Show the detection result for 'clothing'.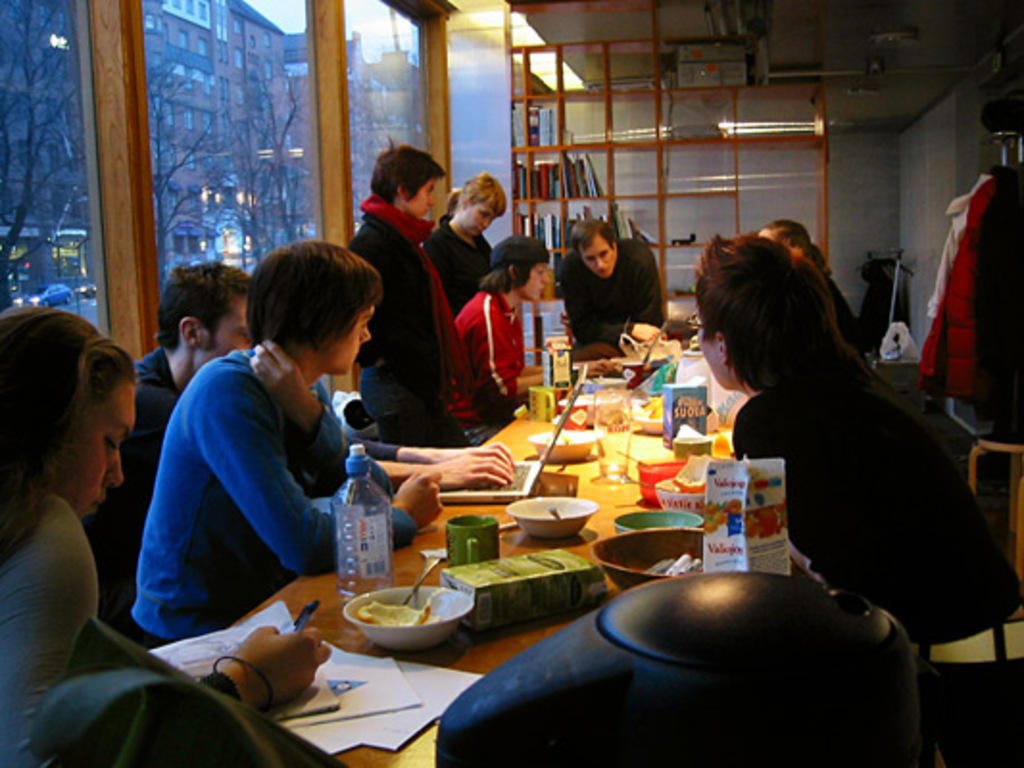
428,209,500,336.
